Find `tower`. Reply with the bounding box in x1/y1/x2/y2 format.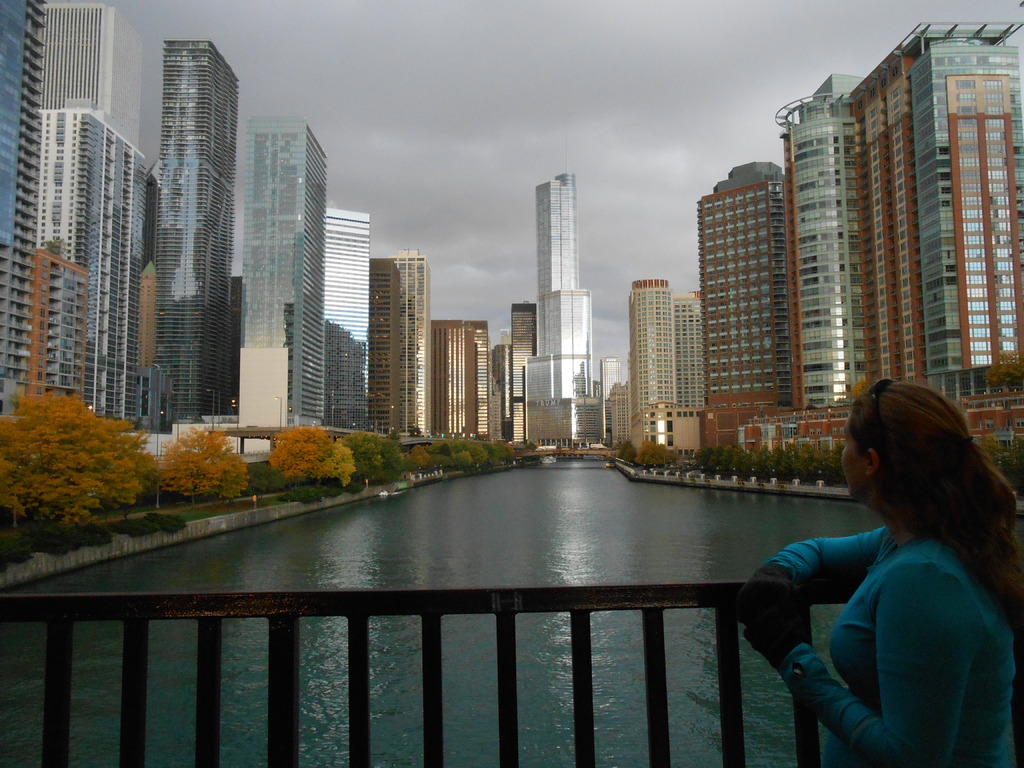
493/339/513/446.
